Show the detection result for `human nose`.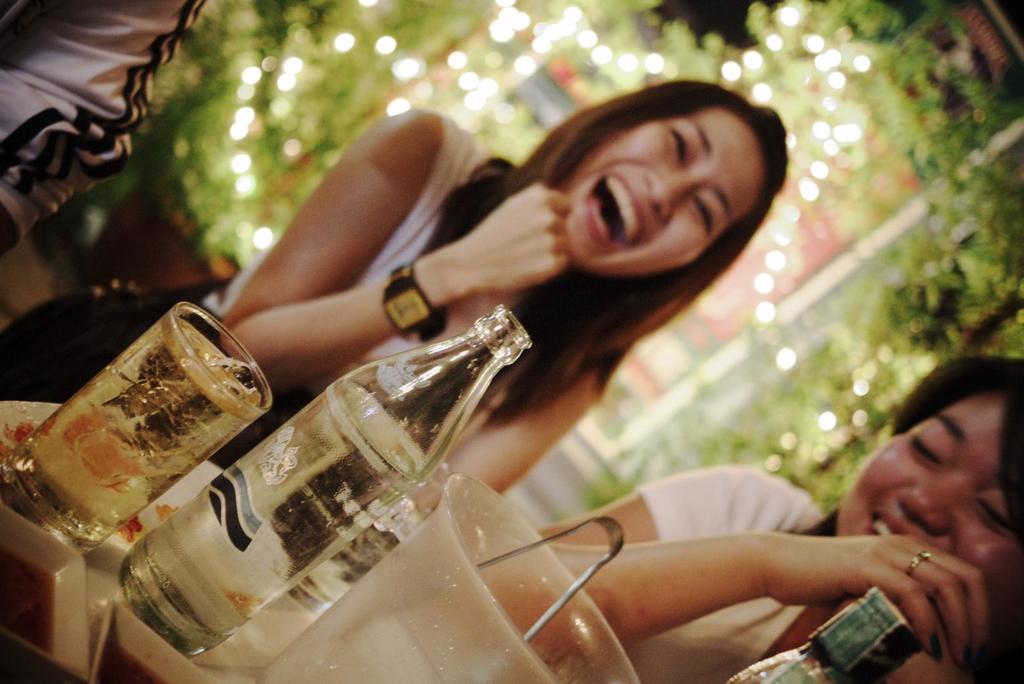
[x1=639, y1=167, x2=697, y2=223].
